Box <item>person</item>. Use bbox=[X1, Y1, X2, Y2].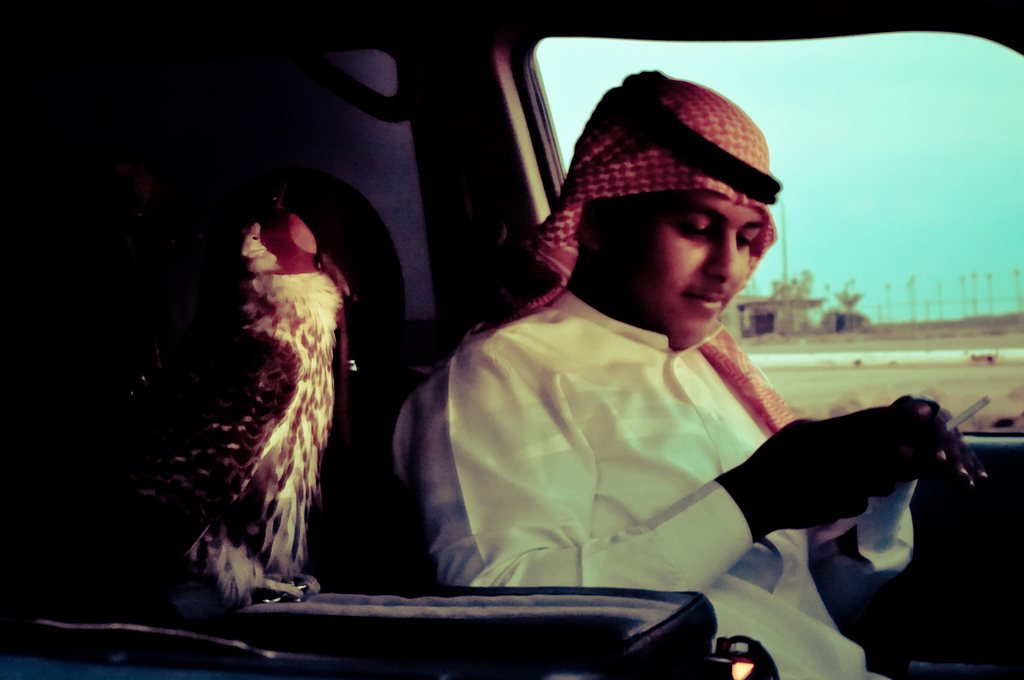
bbox=[380, 60, 933, 647].
